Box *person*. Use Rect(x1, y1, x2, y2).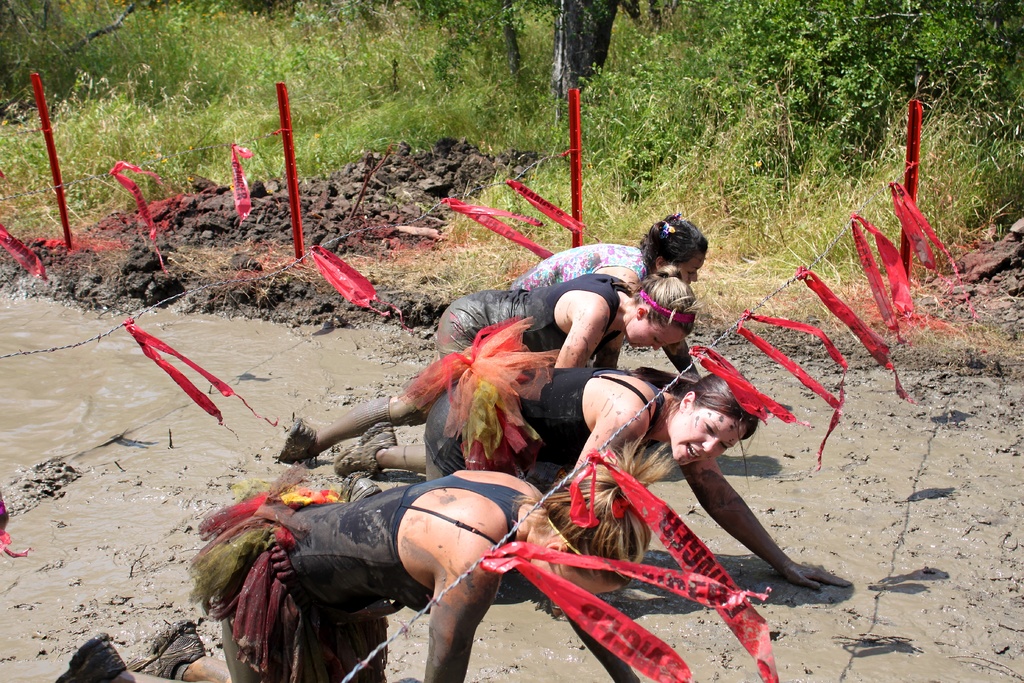
Rect(505, 212, 710, 375).
